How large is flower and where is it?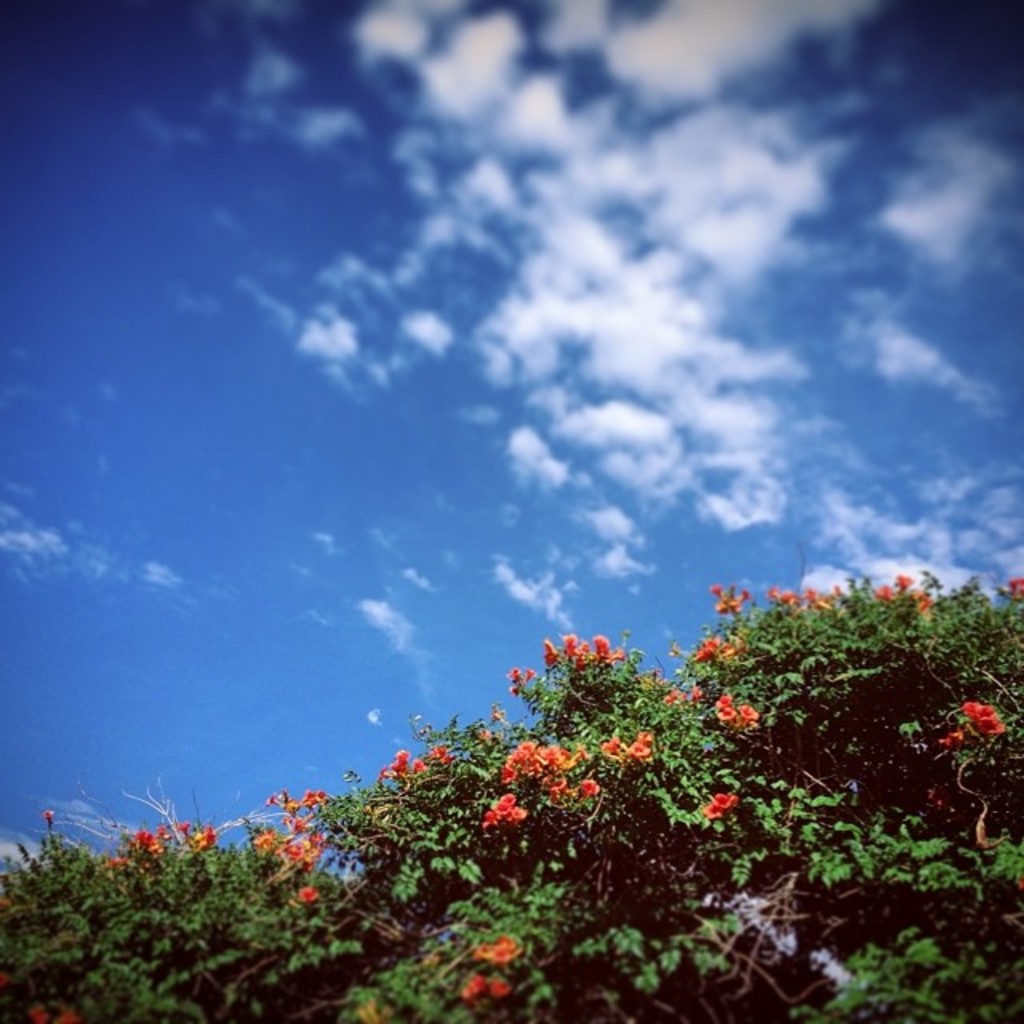
Bounding box: [x1=904, y1=586, x2=938, y2=613].
